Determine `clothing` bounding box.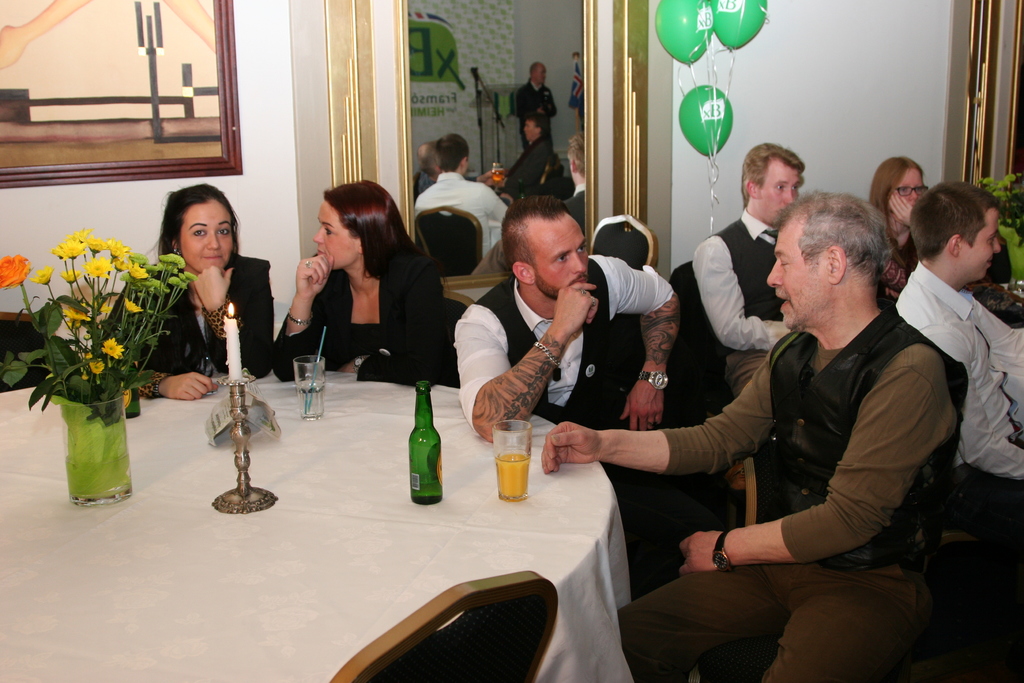
Determined: (left=687, top=206, right=799, bottom=399).
